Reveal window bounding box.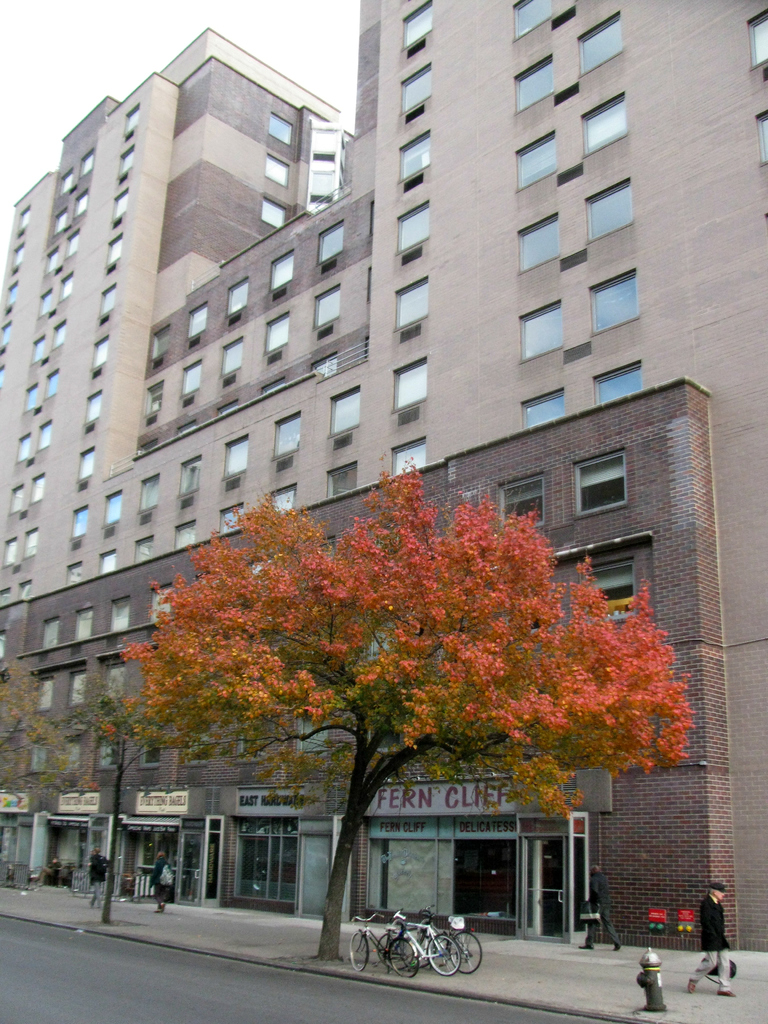
Revealed: detection(323, 461, 358, 498).
